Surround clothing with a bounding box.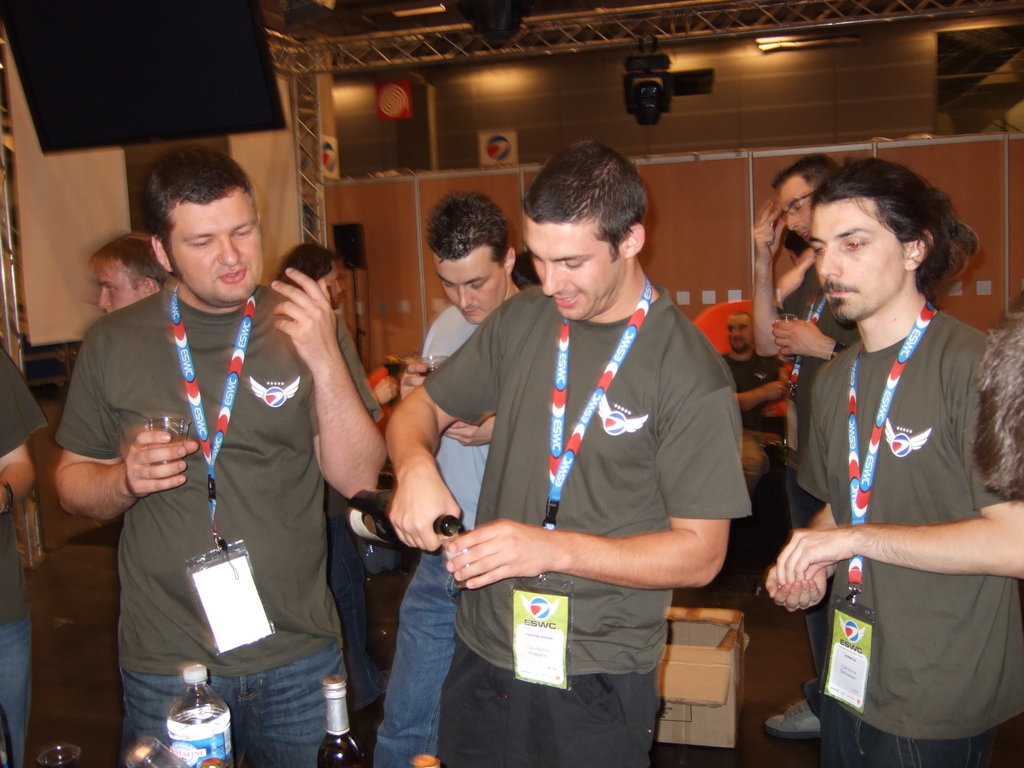
(x1=45, y1=226, x2=357, y2=742).
